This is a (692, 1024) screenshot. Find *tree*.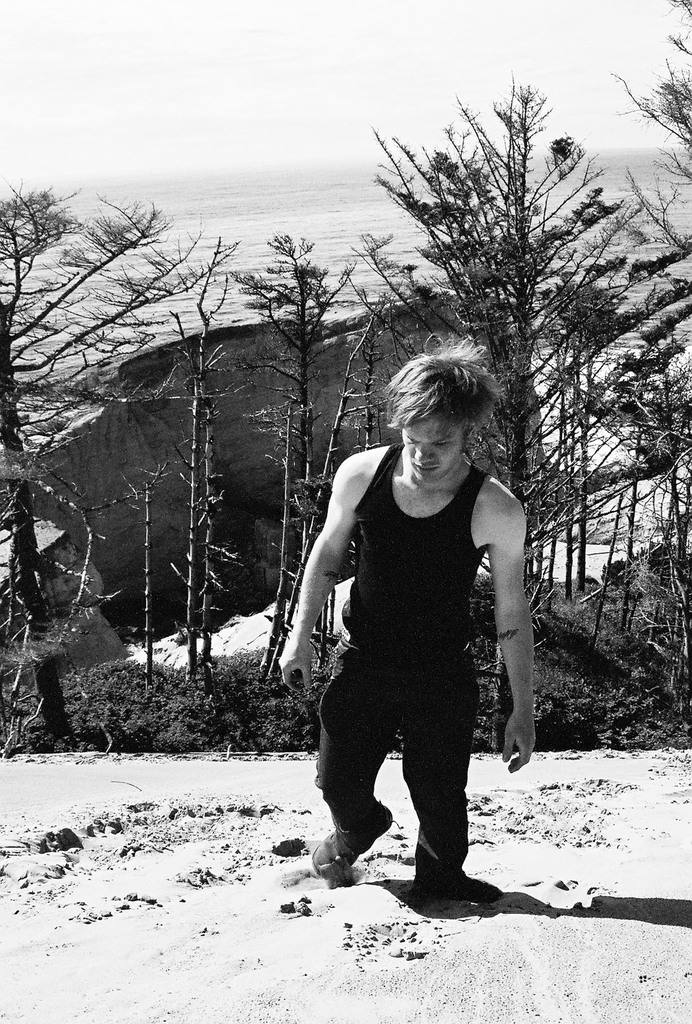
Bounding box: Rect(603, 0, 691, 256).
